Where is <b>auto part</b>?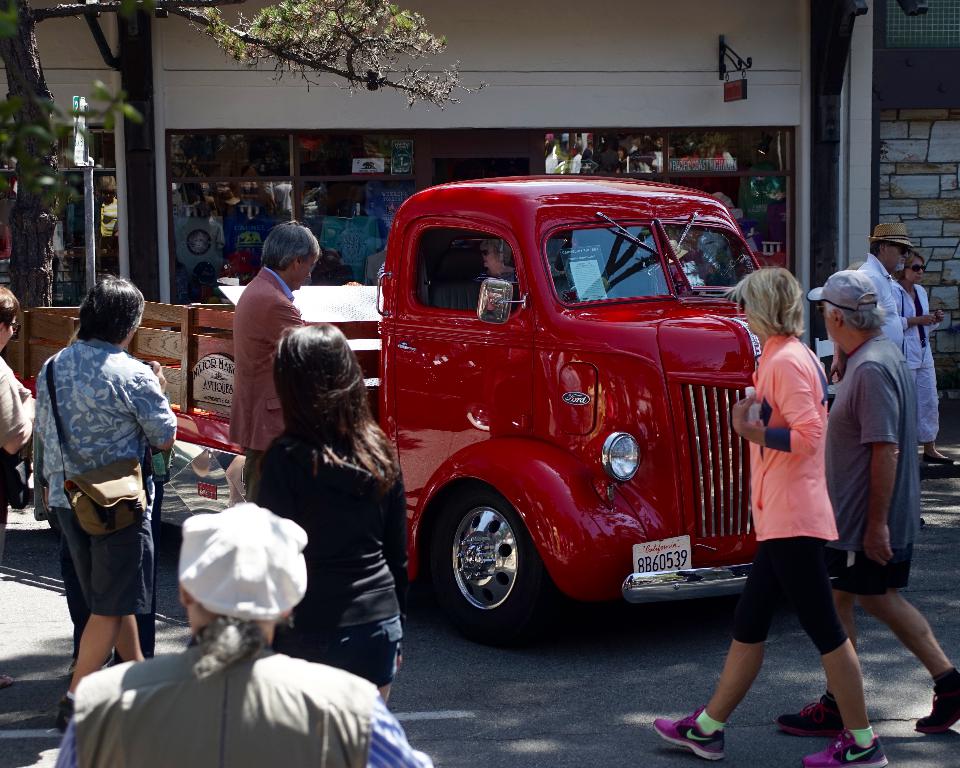
433, 466, 534, 611.
